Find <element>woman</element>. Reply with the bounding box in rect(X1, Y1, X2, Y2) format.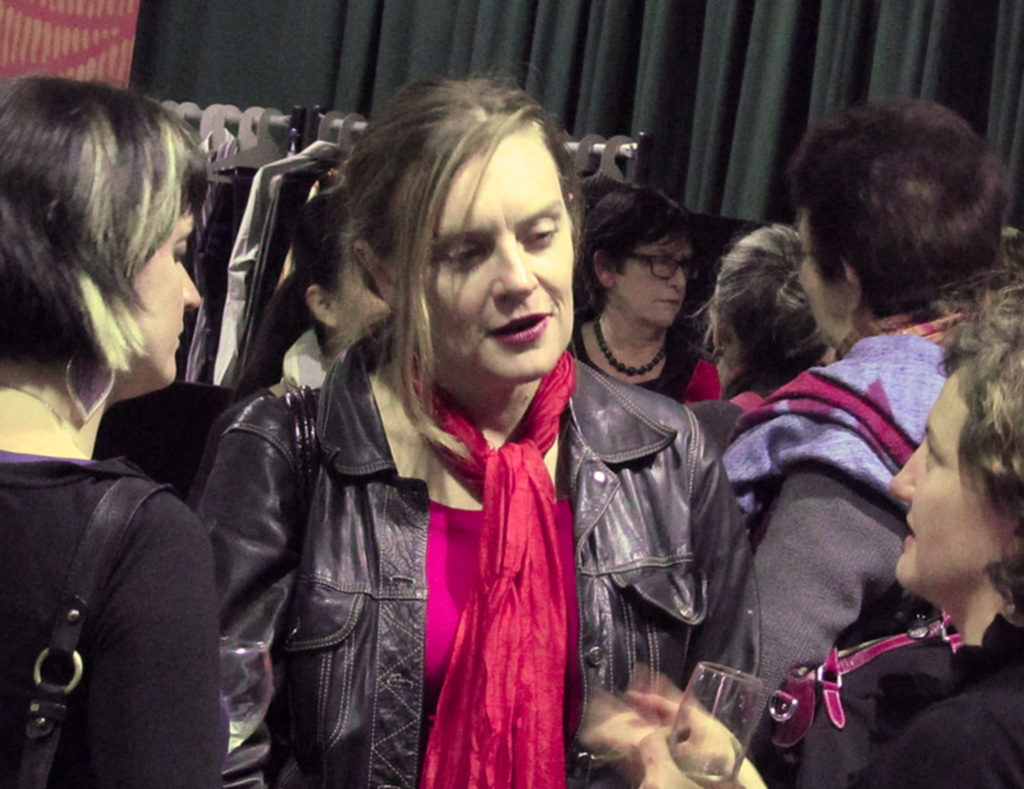
rect(562, 185, 723, 409).
